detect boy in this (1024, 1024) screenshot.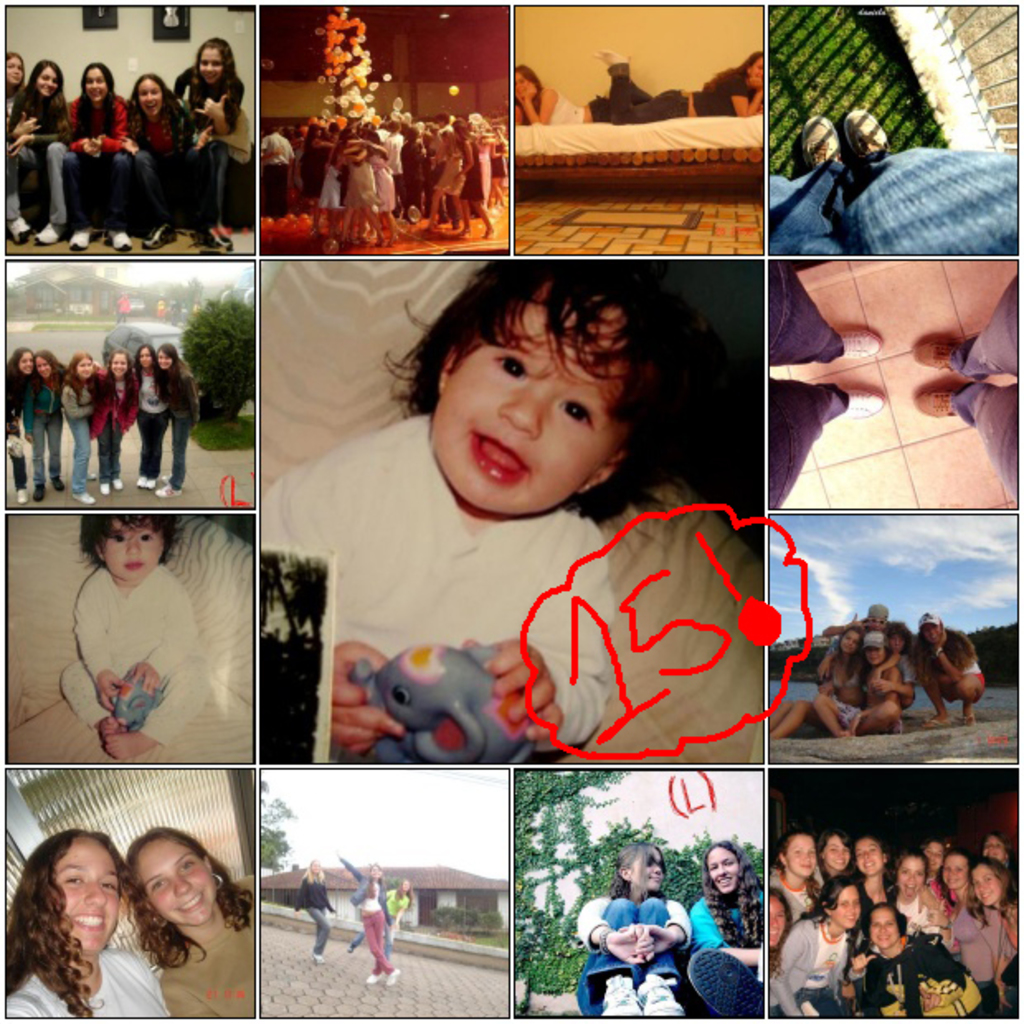
Detection: {"left": 59, "top": 514, "right": 208, "bottom": 761}.
